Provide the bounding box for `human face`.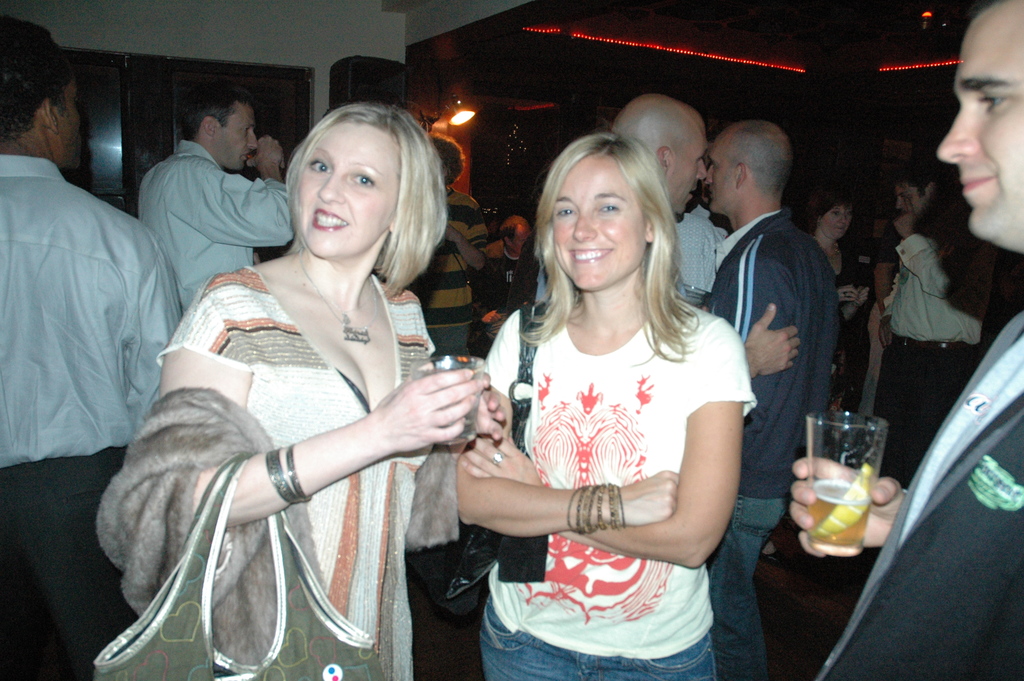
900:179:922:215.
